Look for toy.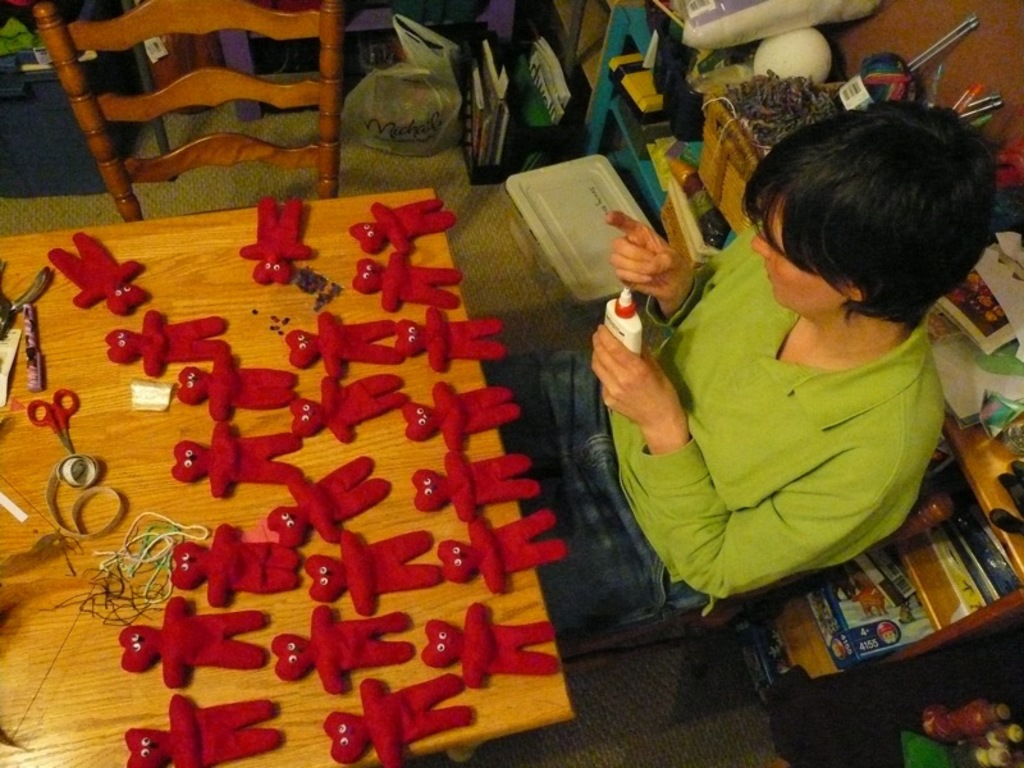
Found: Rect(351, 248, 462, 315).
